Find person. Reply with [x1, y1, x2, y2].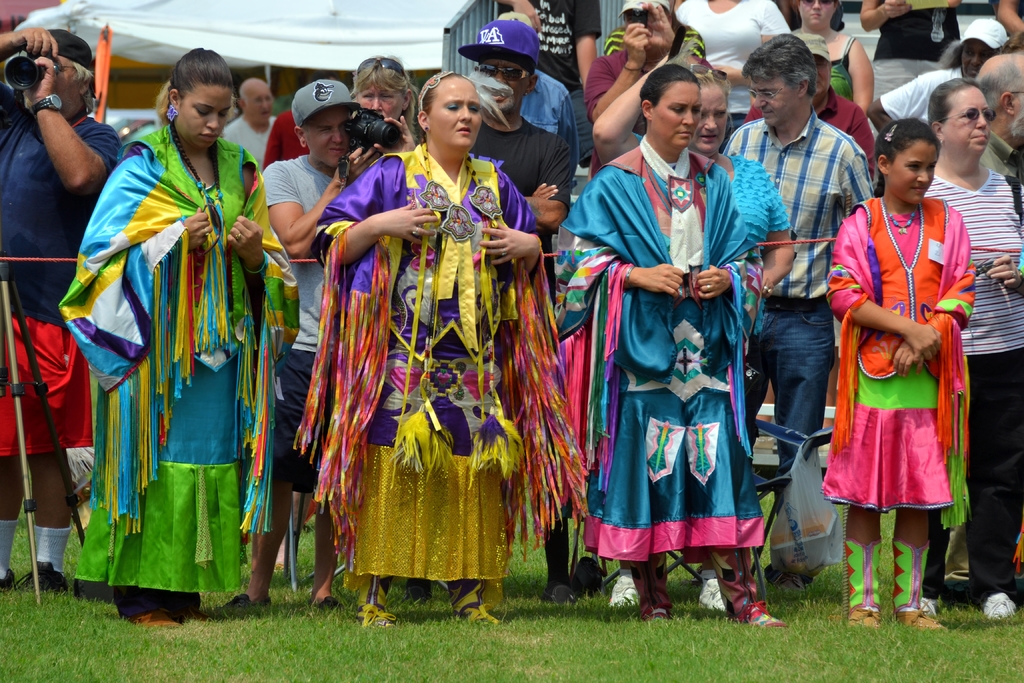
[456, 19, 568, 306].
